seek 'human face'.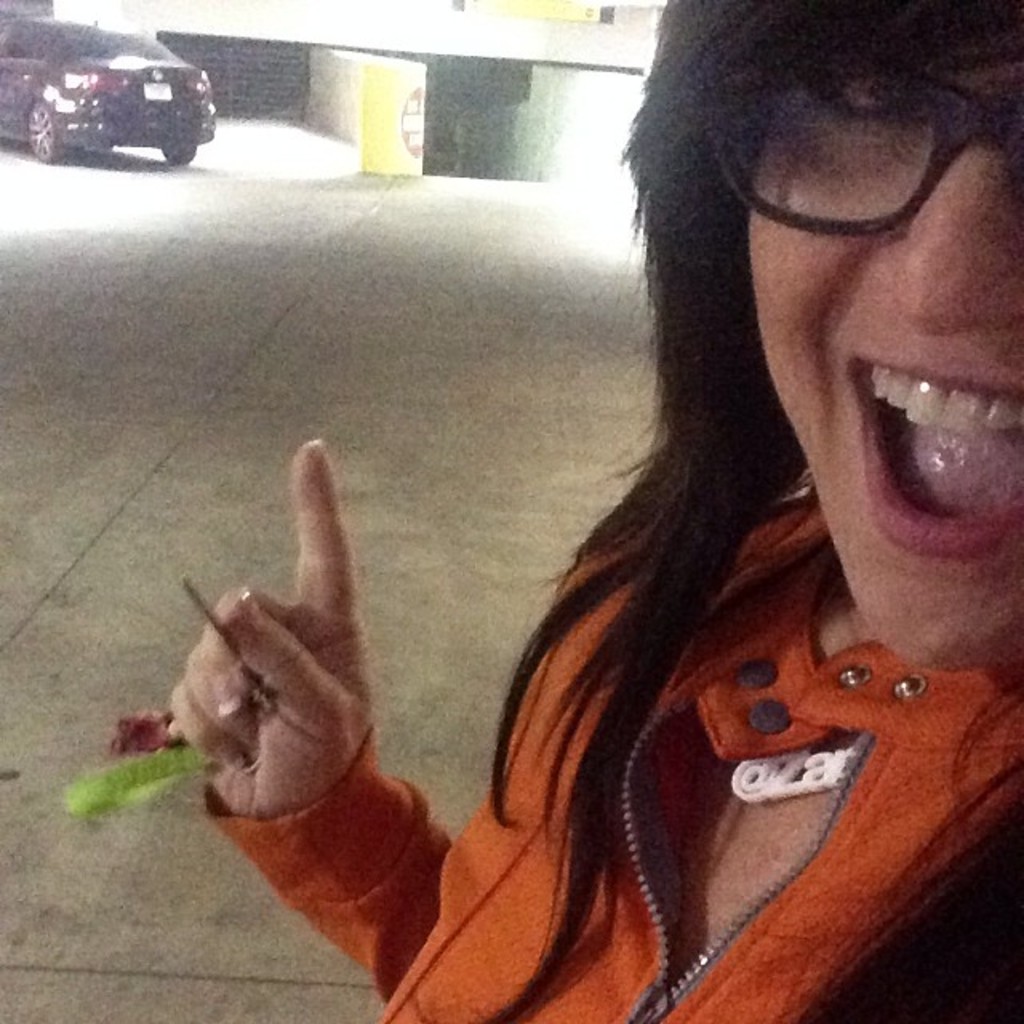
l=749, t=42, r=1022, b=672.
